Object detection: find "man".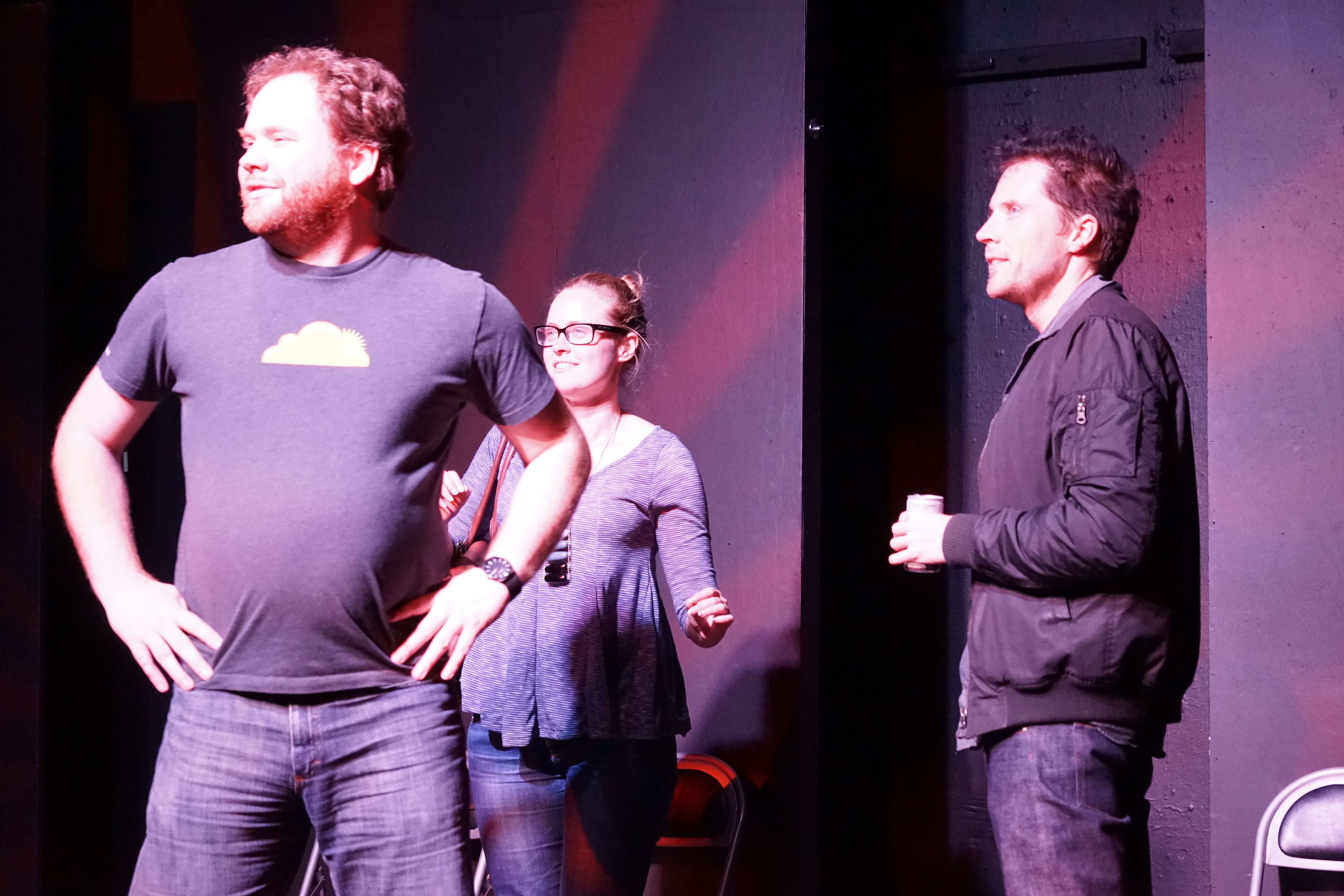
locate(14, 4, 126, 200).
